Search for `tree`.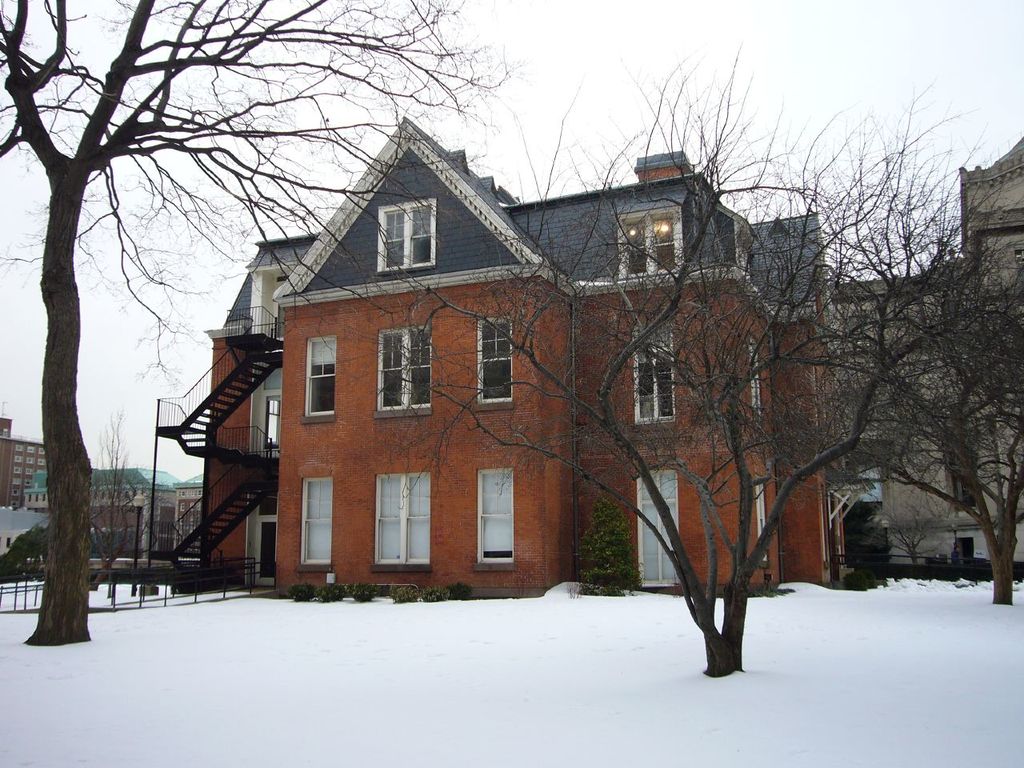
Found at Rect(425, 34, 1023, 667).
